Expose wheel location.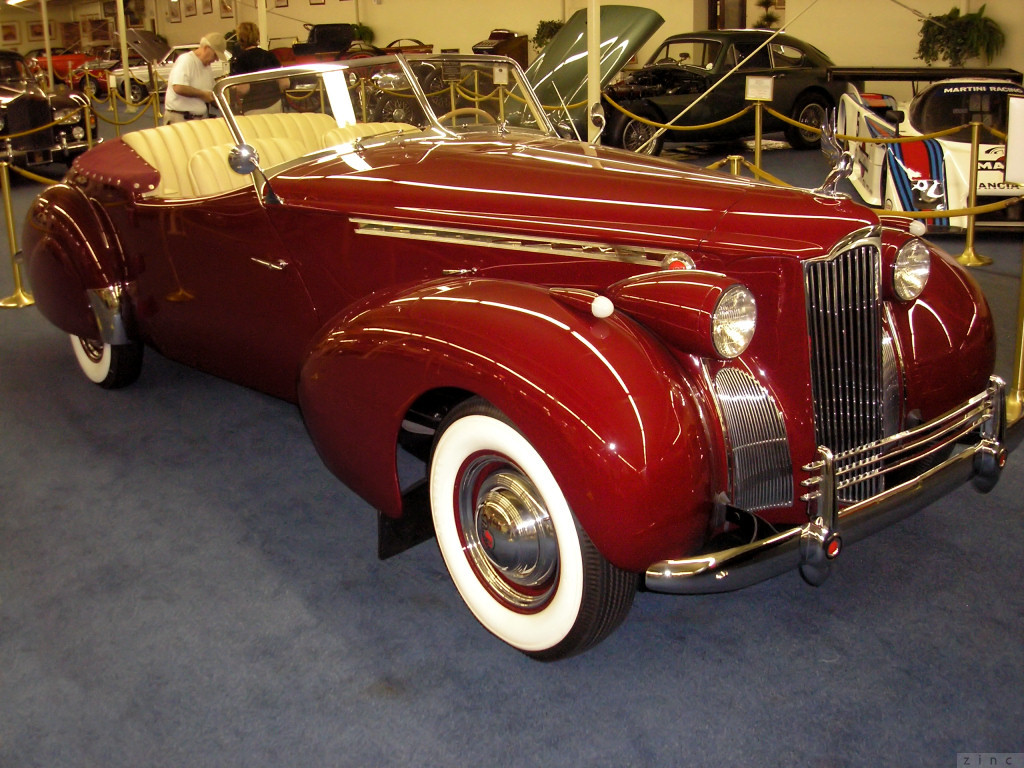
Exposed at (x1=779, y1=97, x2=831, y2=154).
